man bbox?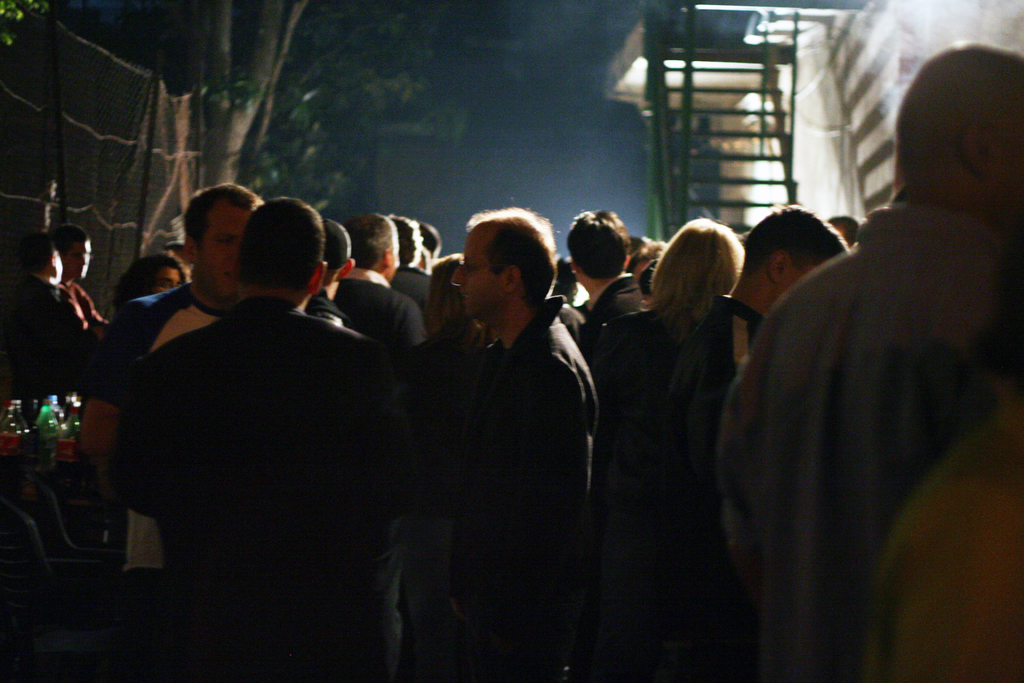
BBox(620, 240, 668, 307)
